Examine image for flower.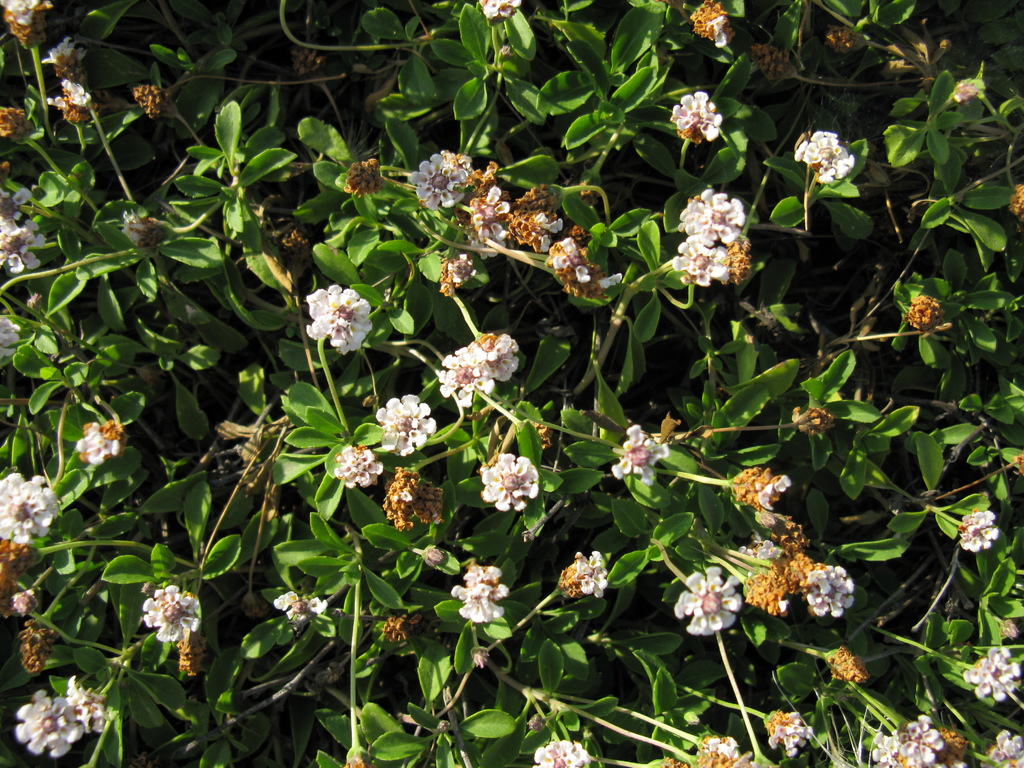
Examination result: <bbox>684, 188, 751, 240</bbox>.
